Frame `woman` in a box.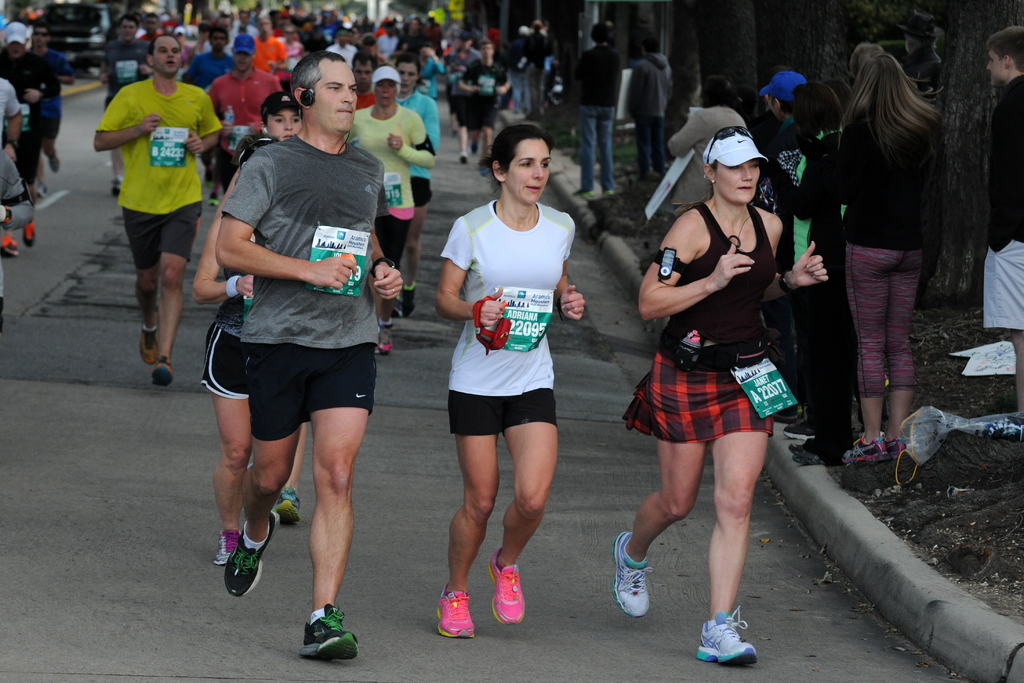
[413,42,450,100].
